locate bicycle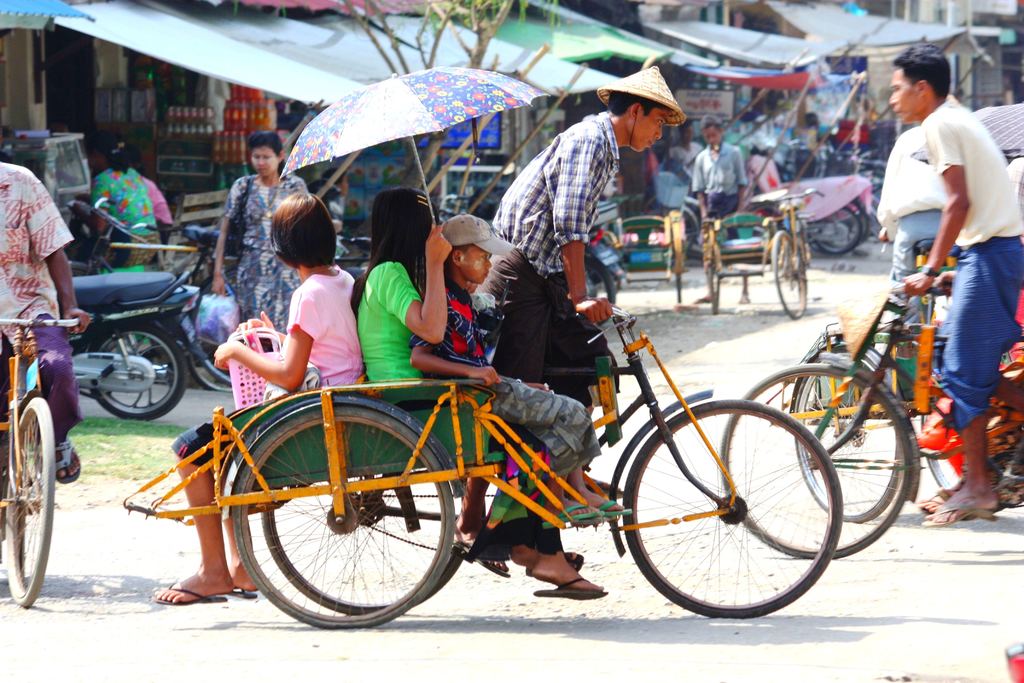
911/372/1020/514
